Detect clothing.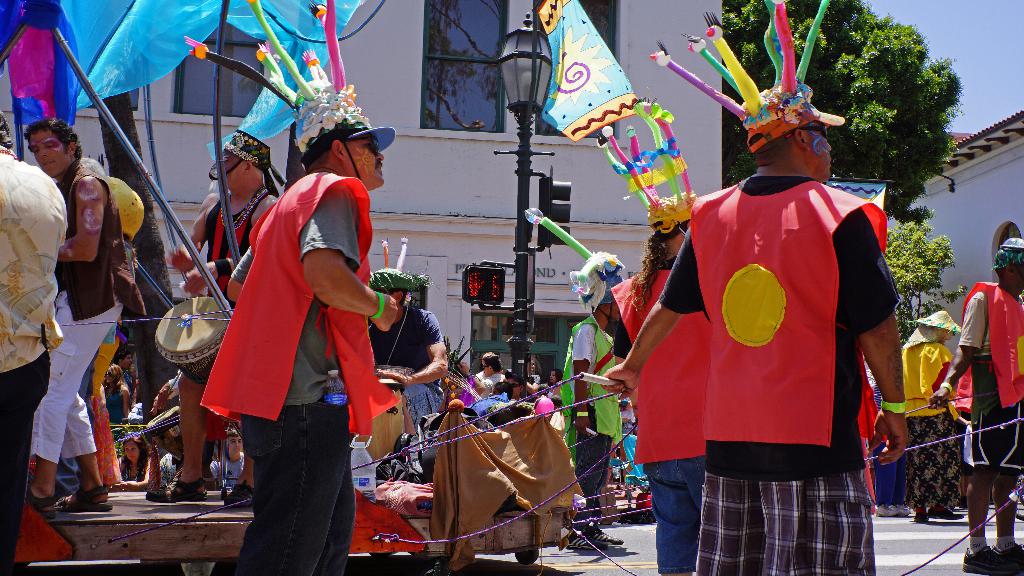
Detected at [899,340,977,514].
